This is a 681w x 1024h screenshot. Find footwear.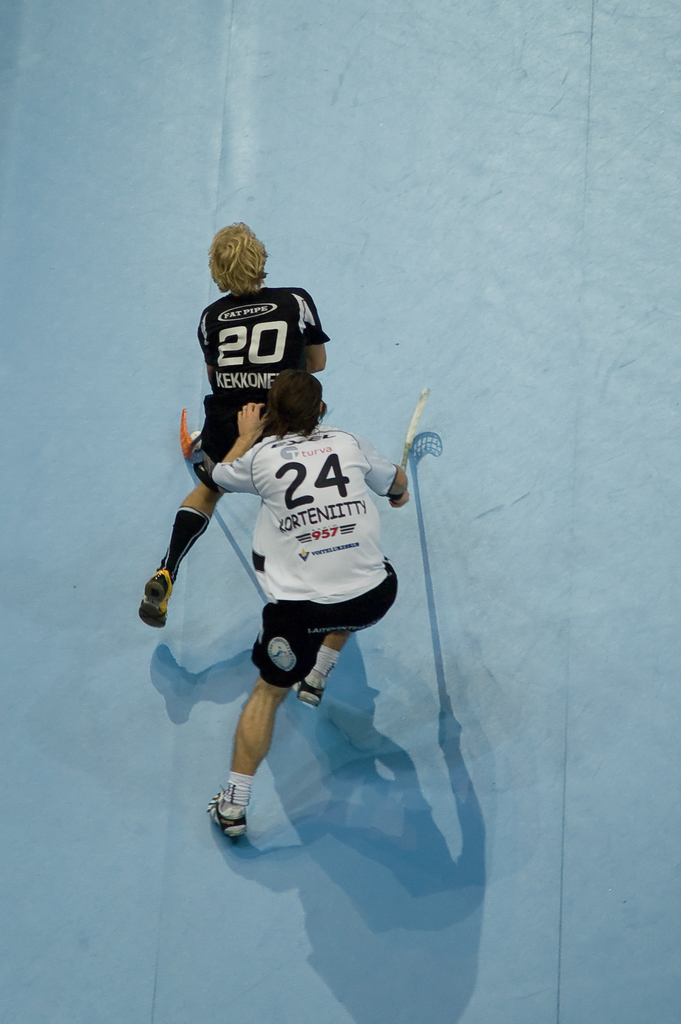
Bounding box: Rect(210, 790, 252, 840).
